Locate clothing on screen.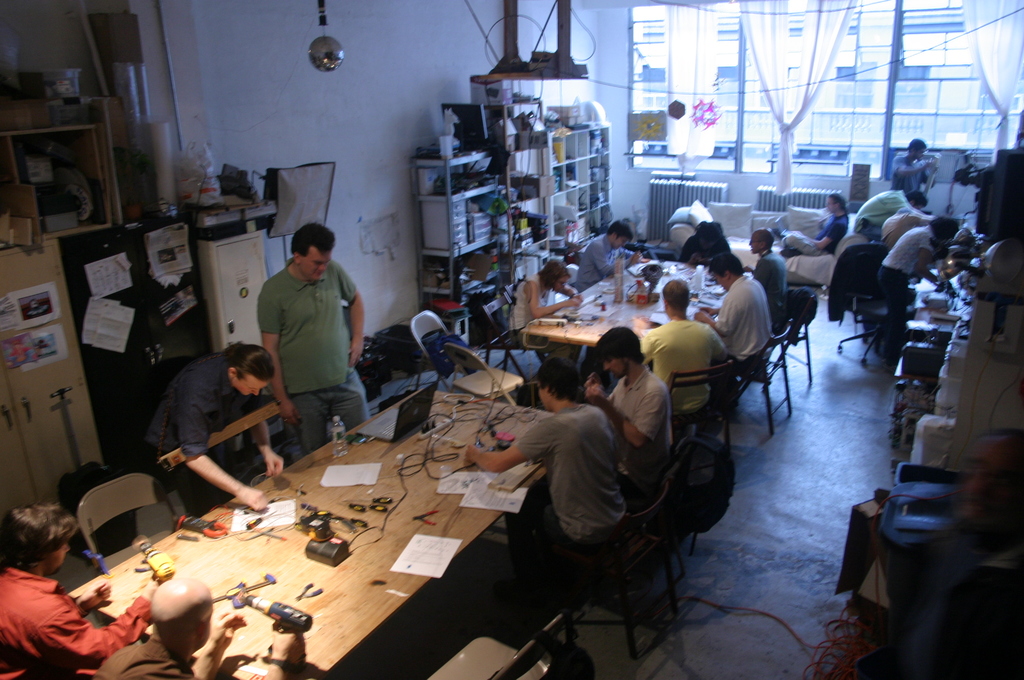
On screen at bbox(882, 210, 937, 252).
